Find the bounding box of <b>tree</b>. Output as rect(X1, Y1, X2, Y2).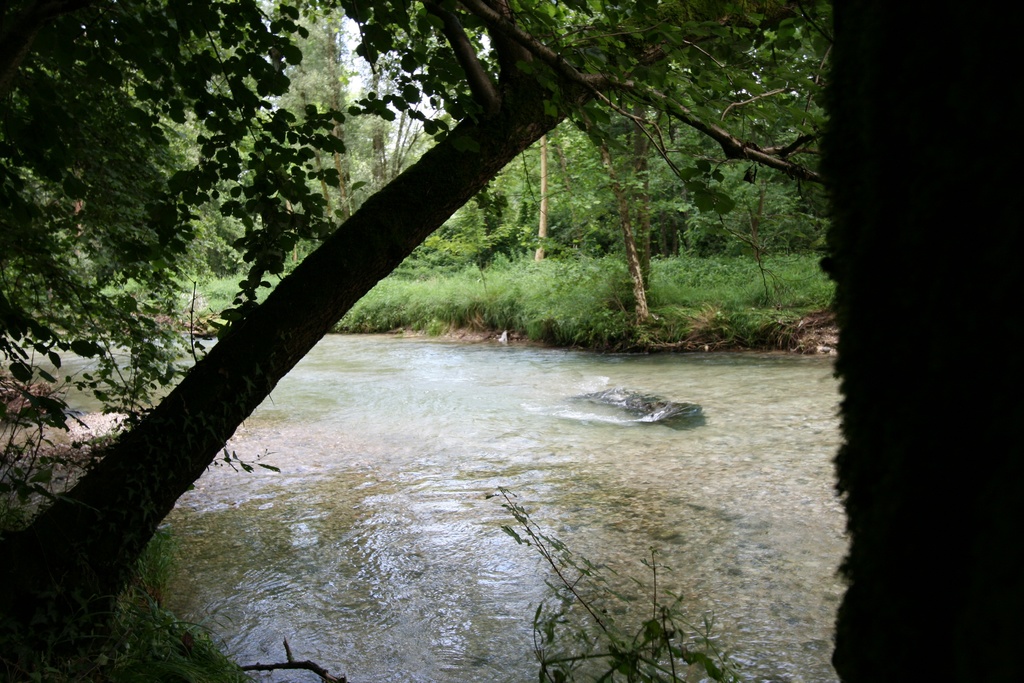
rect(824, 3, 1023, 682).
